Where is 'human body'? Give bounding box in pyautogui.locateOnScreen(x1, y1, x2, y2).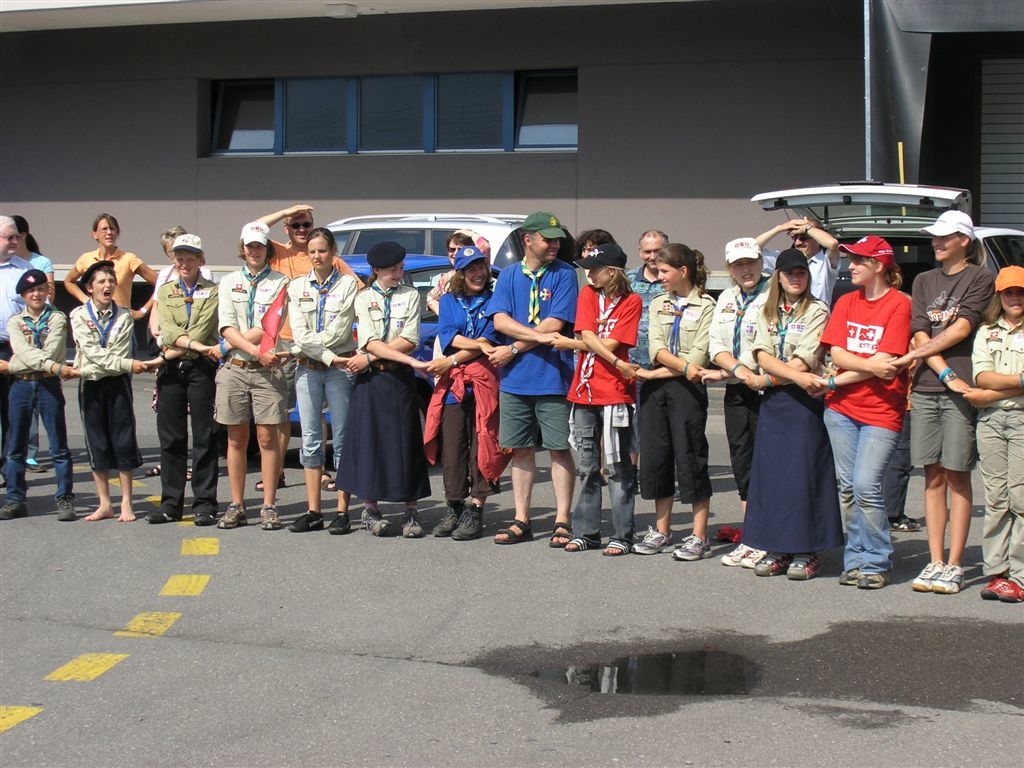
pyautogui.locateOnScreen(256, 205, 367, 295).
